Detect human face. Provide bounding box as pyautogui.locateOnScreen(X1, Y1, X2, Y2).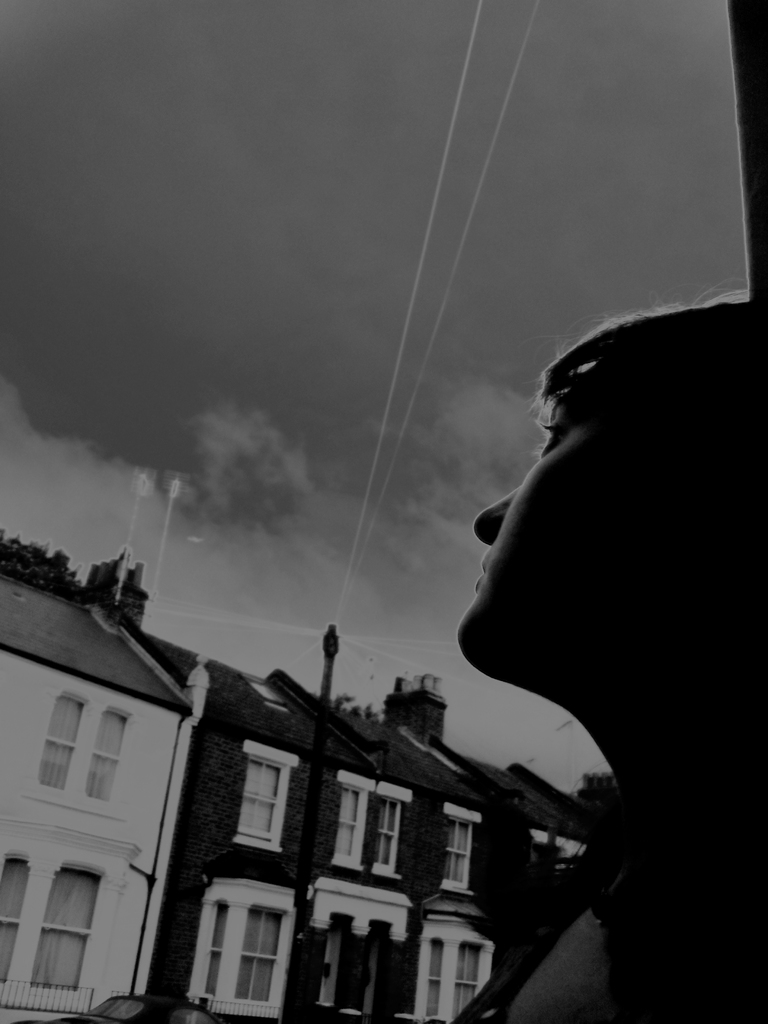
pyautogui.locateOnScreen(461, 384, 617, 655).
